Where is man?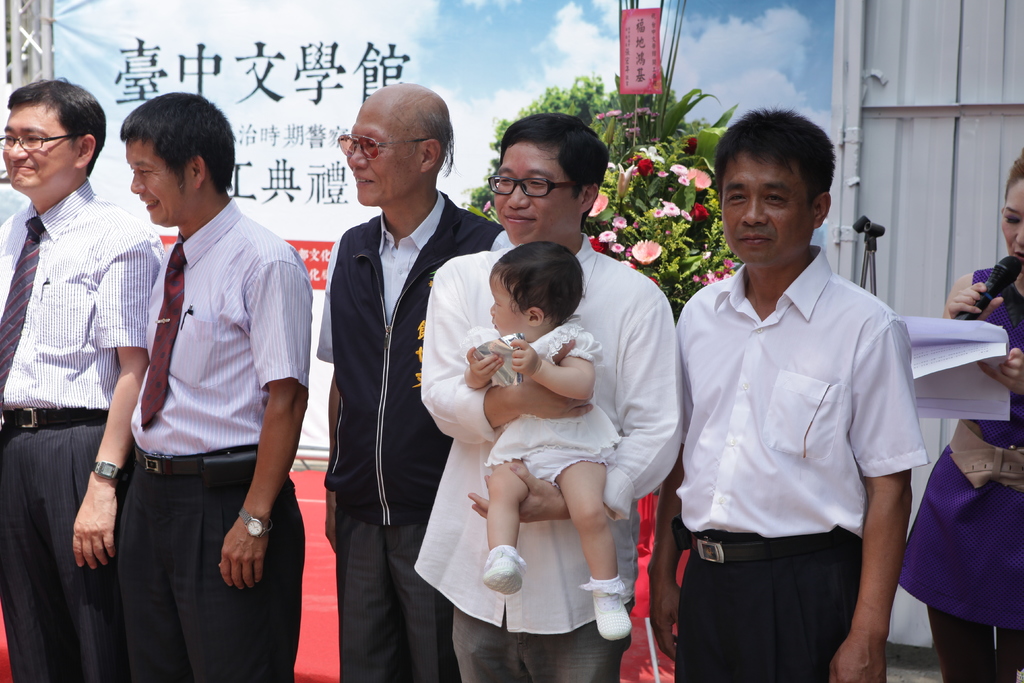
x1=84, y1=98, x2=310, y2=659.
